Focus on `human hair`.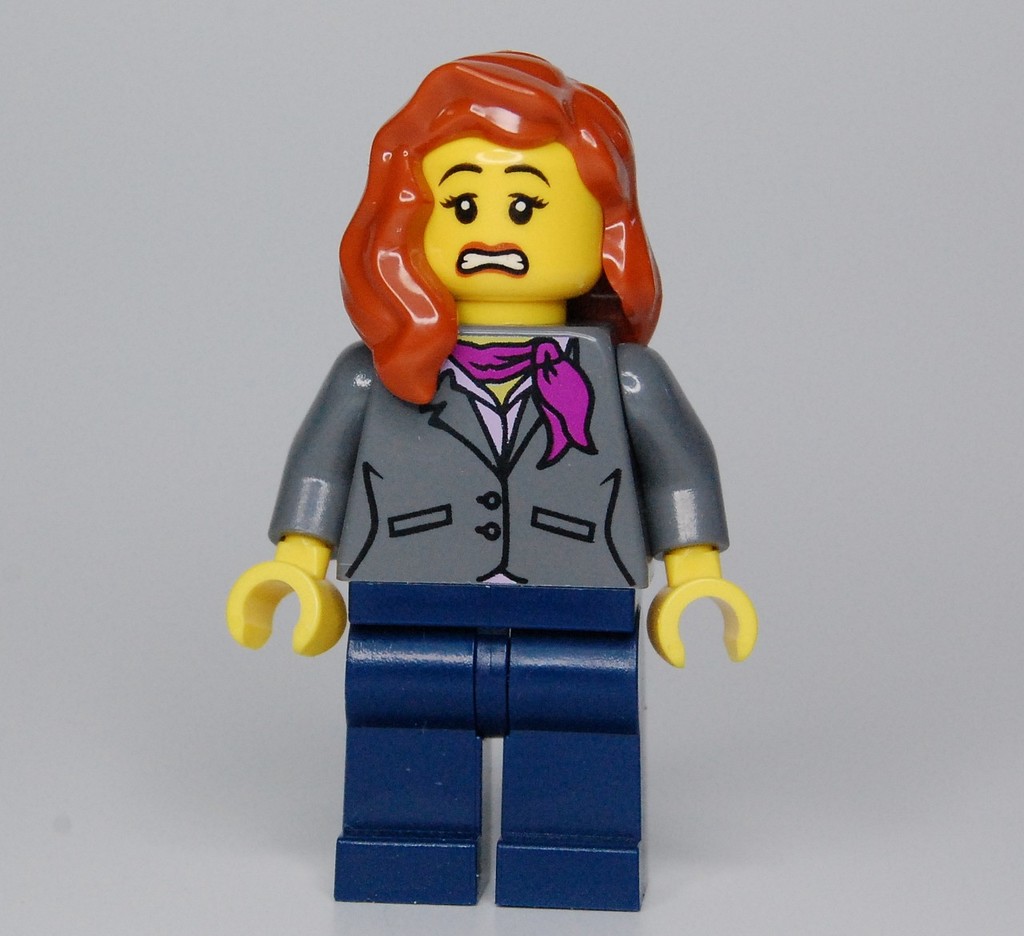
Focused at <box>338,48,663,409</box>.
